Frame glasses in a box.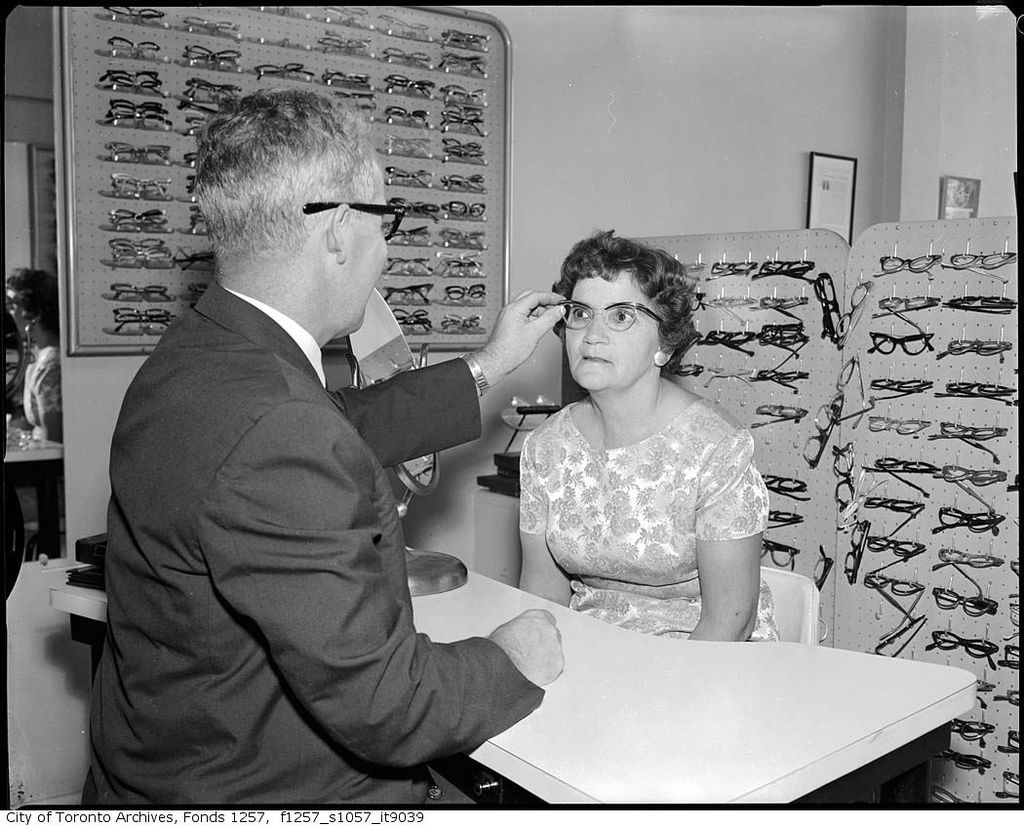
(x1=835, y1=490, x2=864, y2=535).
